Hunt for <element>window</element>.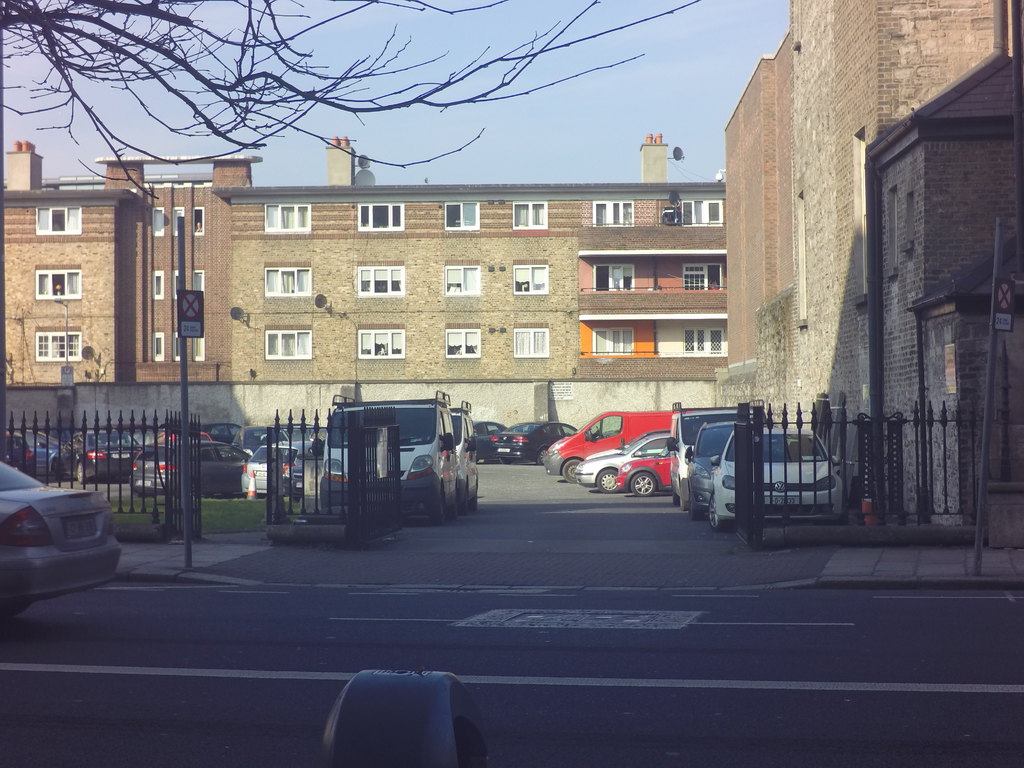
Hunted down at bbox=(682, 200, 725, 225).
